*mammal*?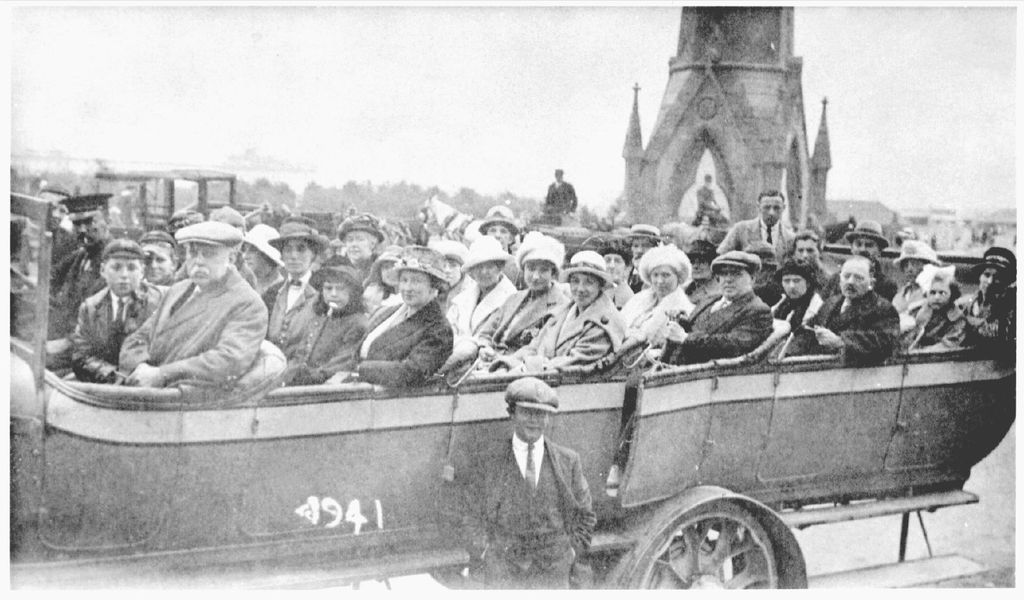
bbox=(459, 370, 600, 597)
